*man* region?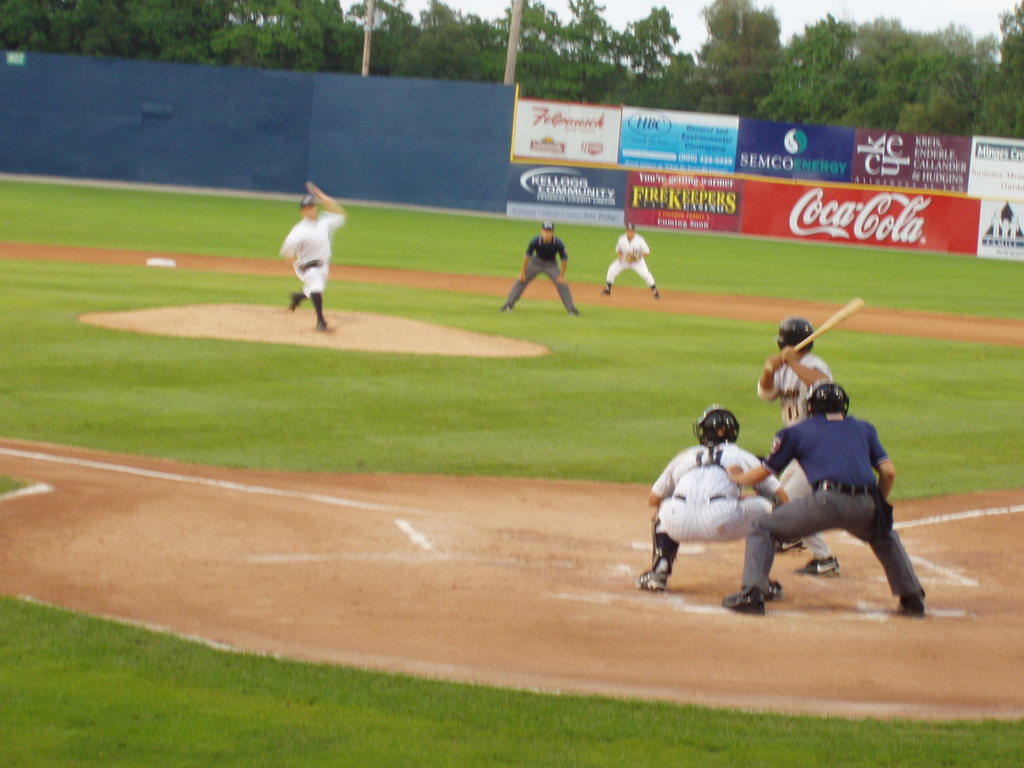
602, 225, 662, 298
